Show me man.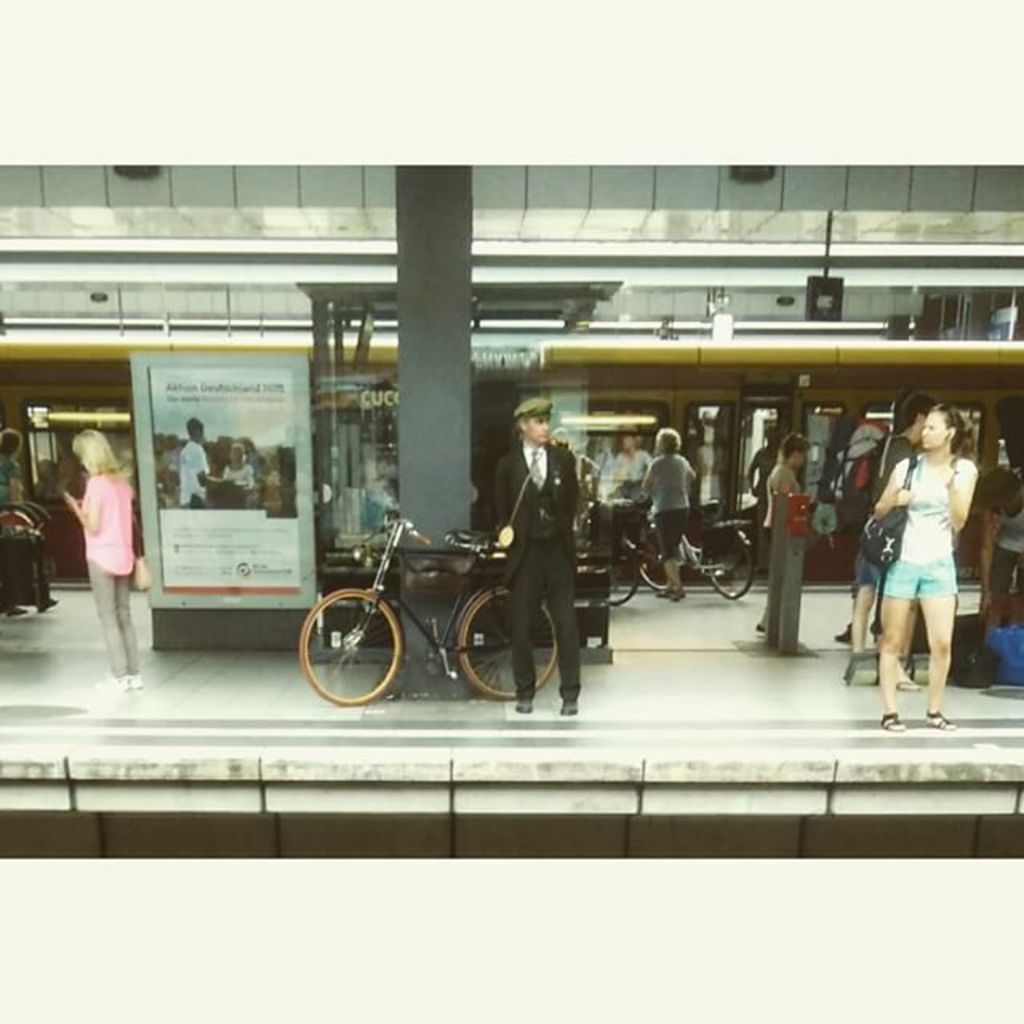
man is here: [x1=488, y1=386, x2=610, y2=707].
